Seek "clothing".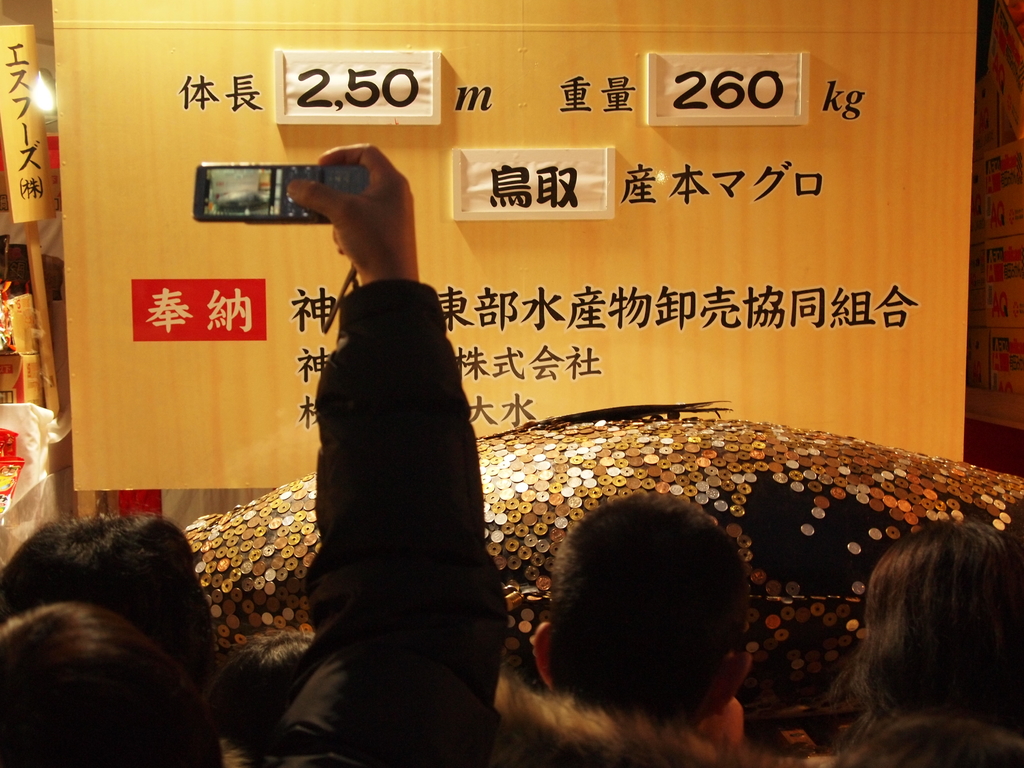
[x1=502, y1=680, x2=771, y2=767].
